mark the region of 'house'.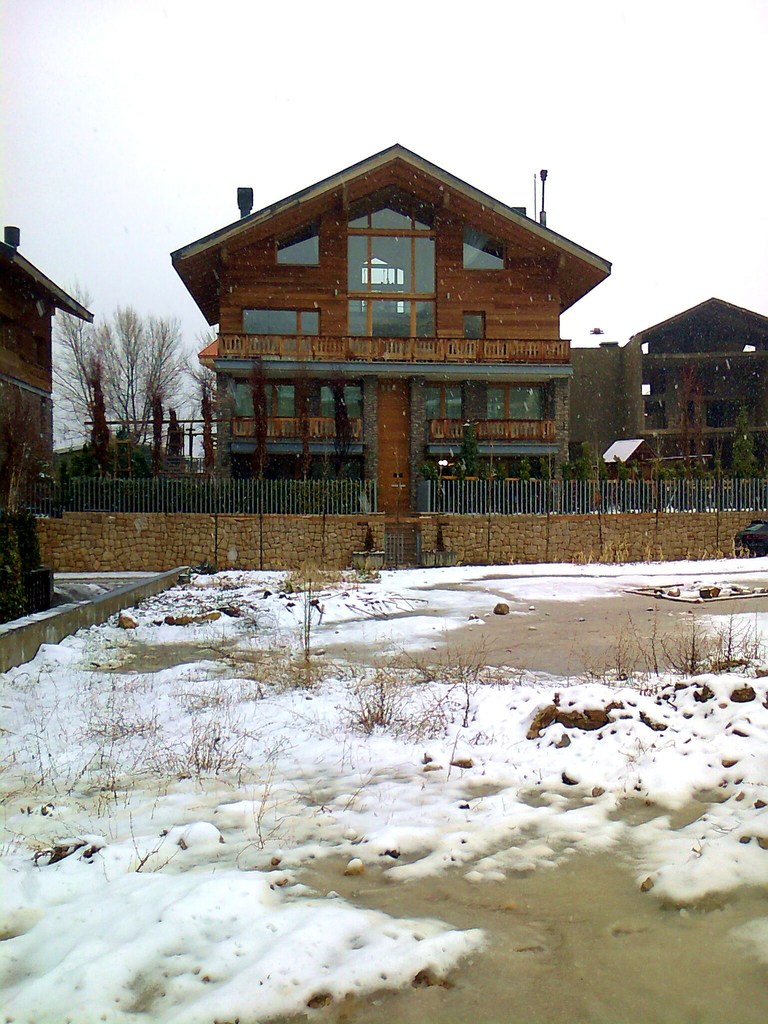
Region: locate(160, 138, 626, 533).
